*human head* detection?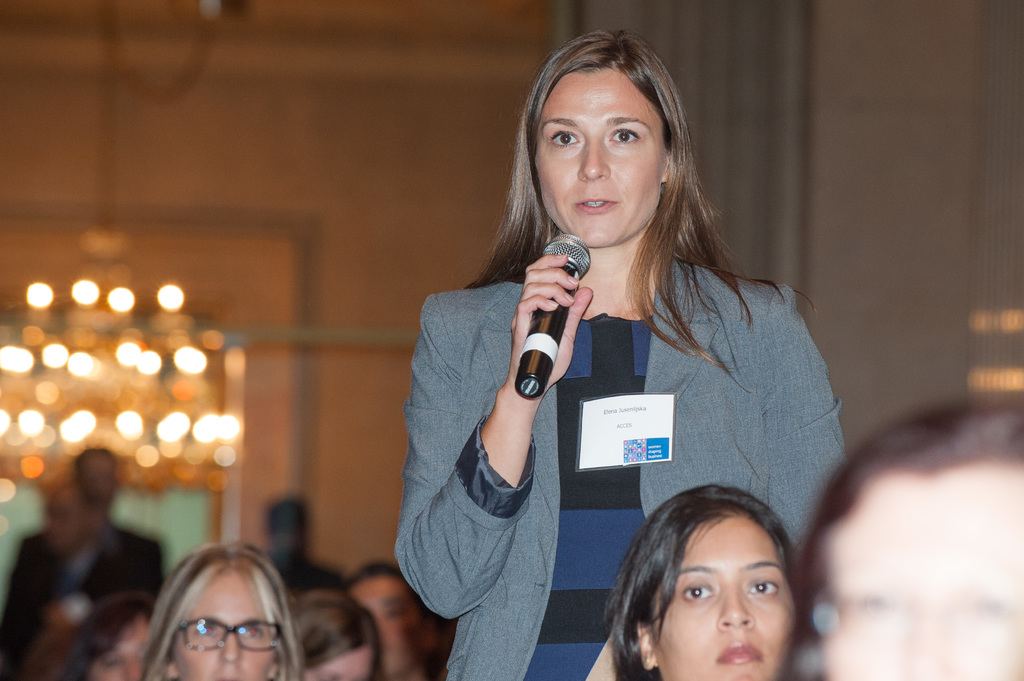
(613,517,819,678)
